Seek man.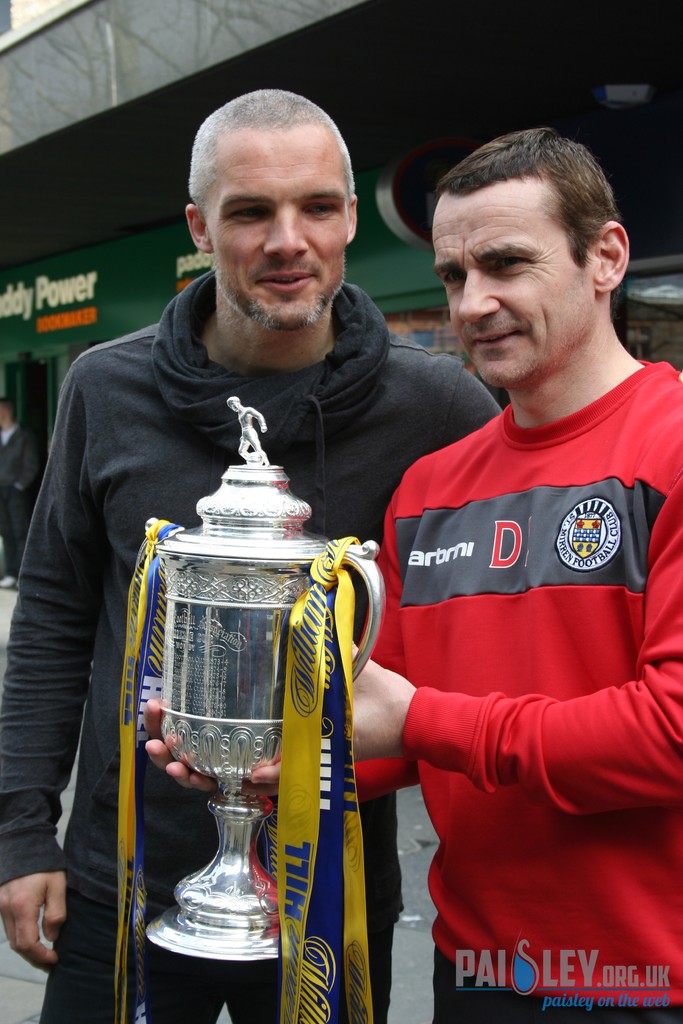
0 396 40 588.
